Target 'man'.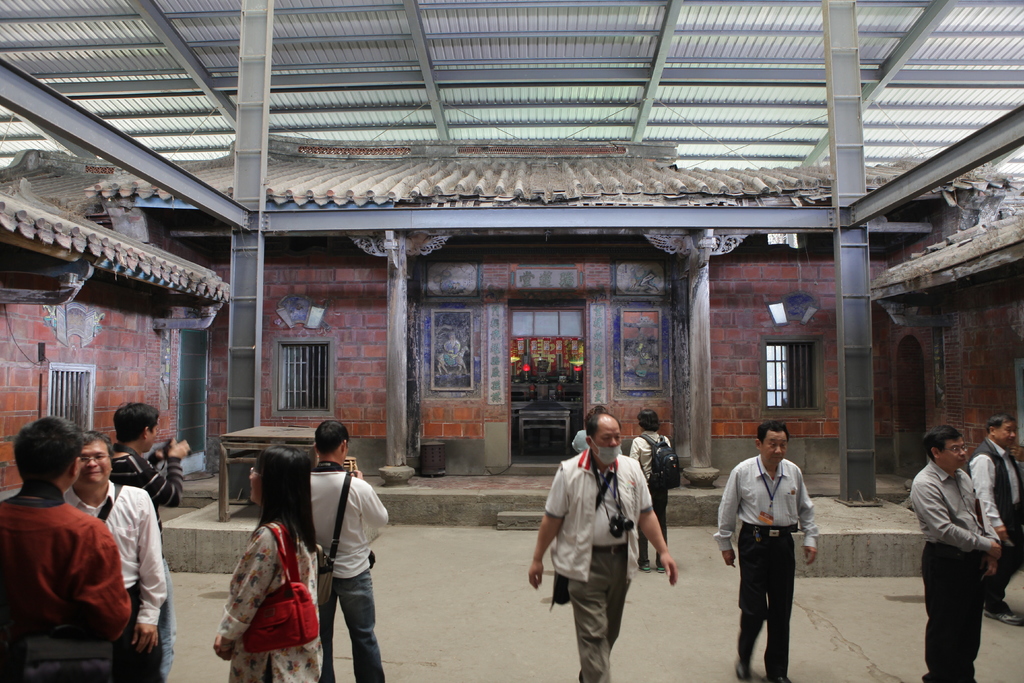
Target region: 908 423 1004 682.
